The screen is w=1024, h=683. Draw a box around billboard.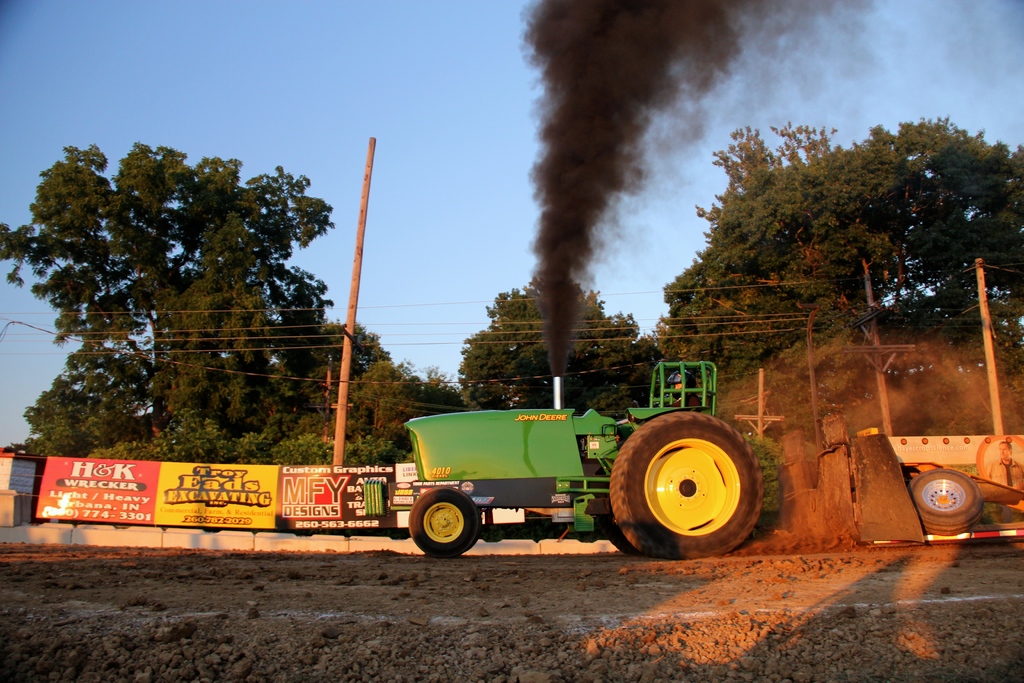
{"x1": 31, "y1": 456, "x2": 276, "y2": 526}.
